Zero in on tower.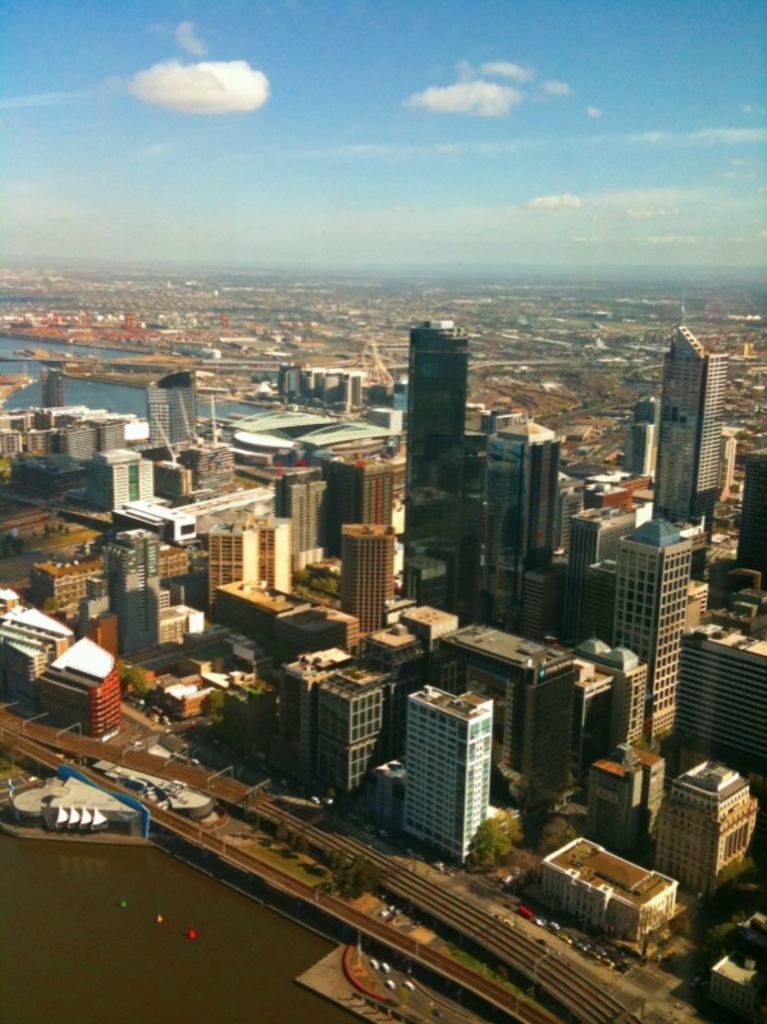
Zeroed in: <box>502,428,556,616</box>.
